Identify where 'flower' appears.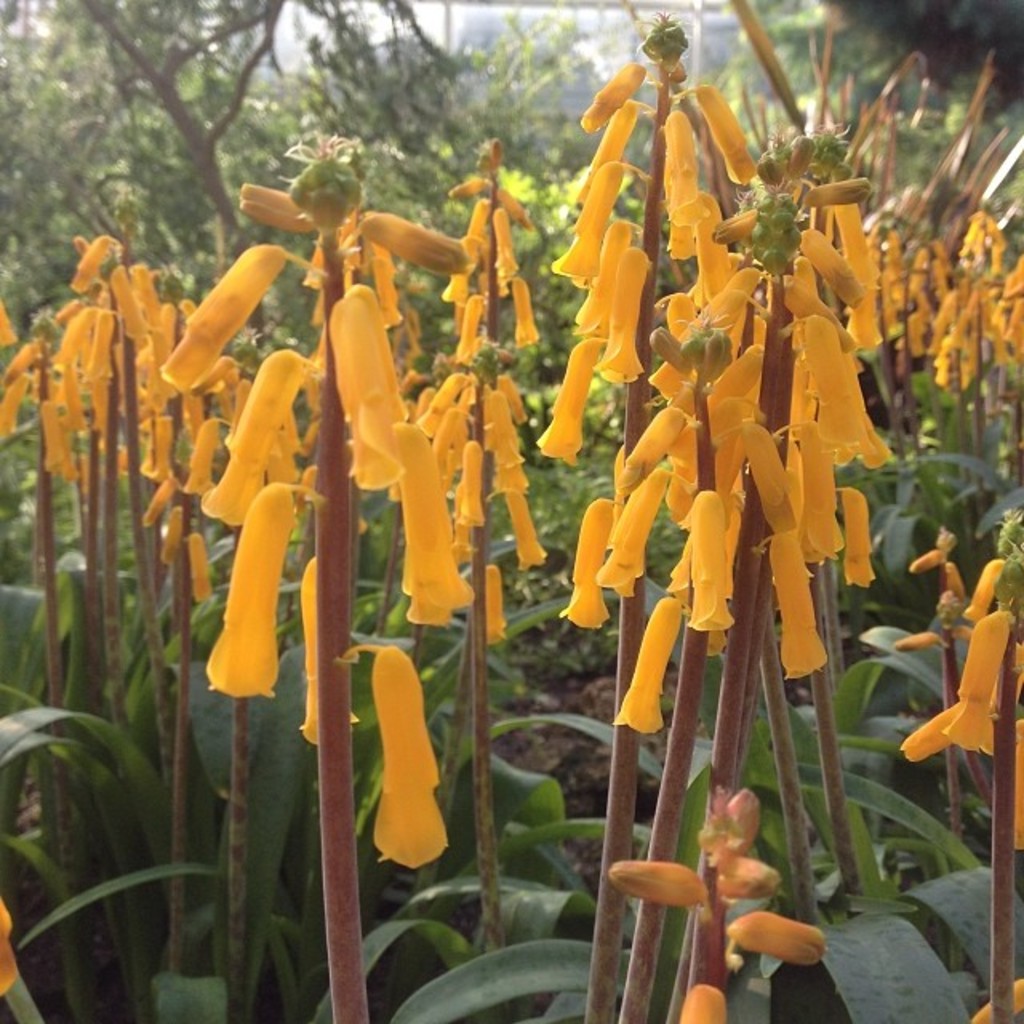
Appears at region(194, 482, 299, 701).
